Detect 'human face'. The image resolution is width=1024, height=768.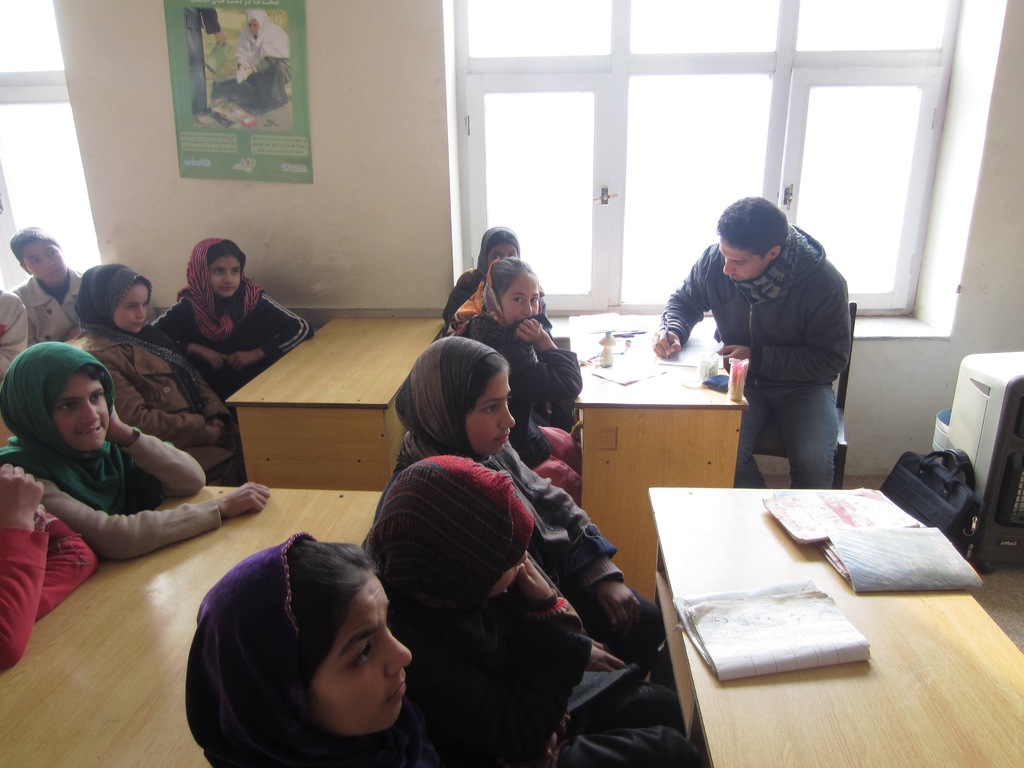
{"x1": 317, "y1": 574, "x2": 411, "y2": 729}.
